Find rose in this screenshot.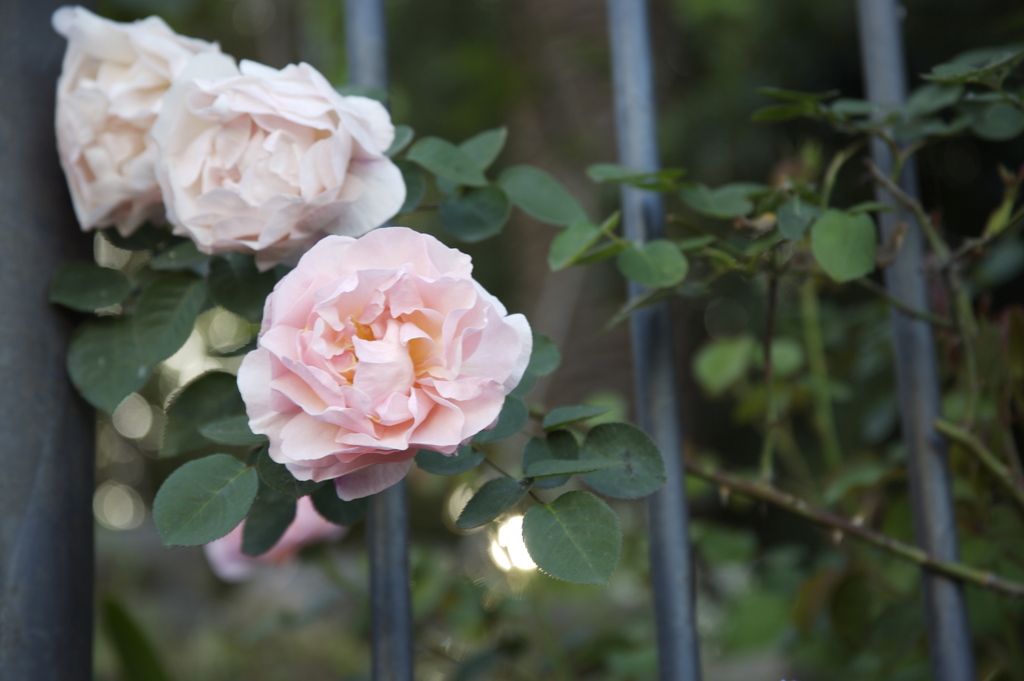
The bounding box for rose is crop(54, 3, 213, 240).
